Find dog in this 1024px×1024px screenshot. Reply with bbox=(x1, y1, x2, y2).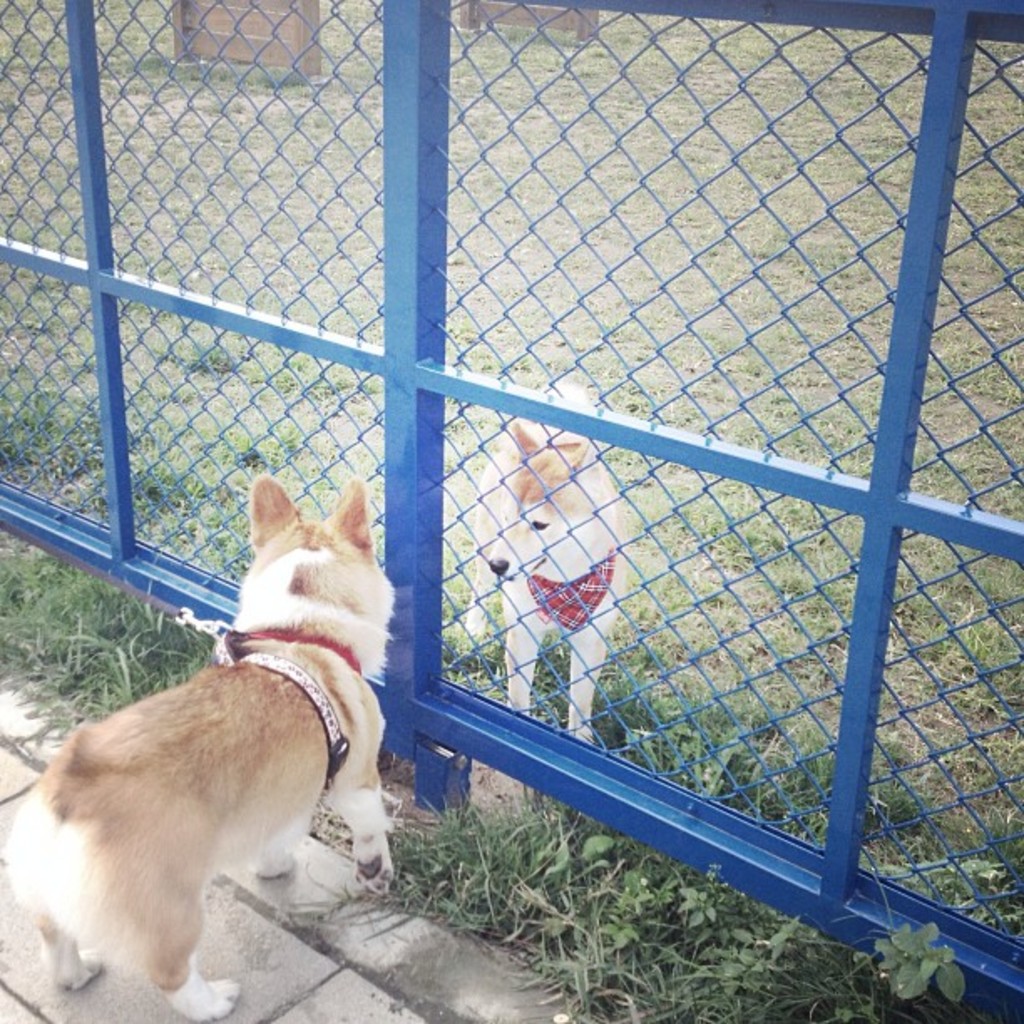
bbox=(0, 474, 403, 1022).
